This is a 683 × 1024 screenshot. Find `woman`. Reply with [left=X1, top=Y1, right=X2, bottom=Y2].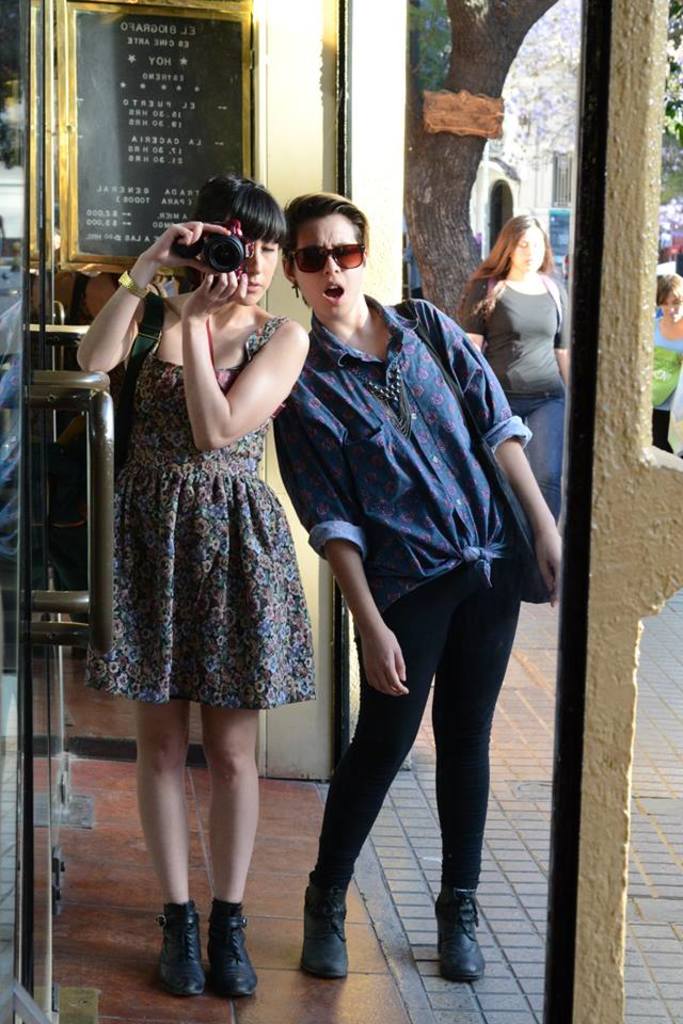
[left=466, top=208, right=583, bottom=455].
